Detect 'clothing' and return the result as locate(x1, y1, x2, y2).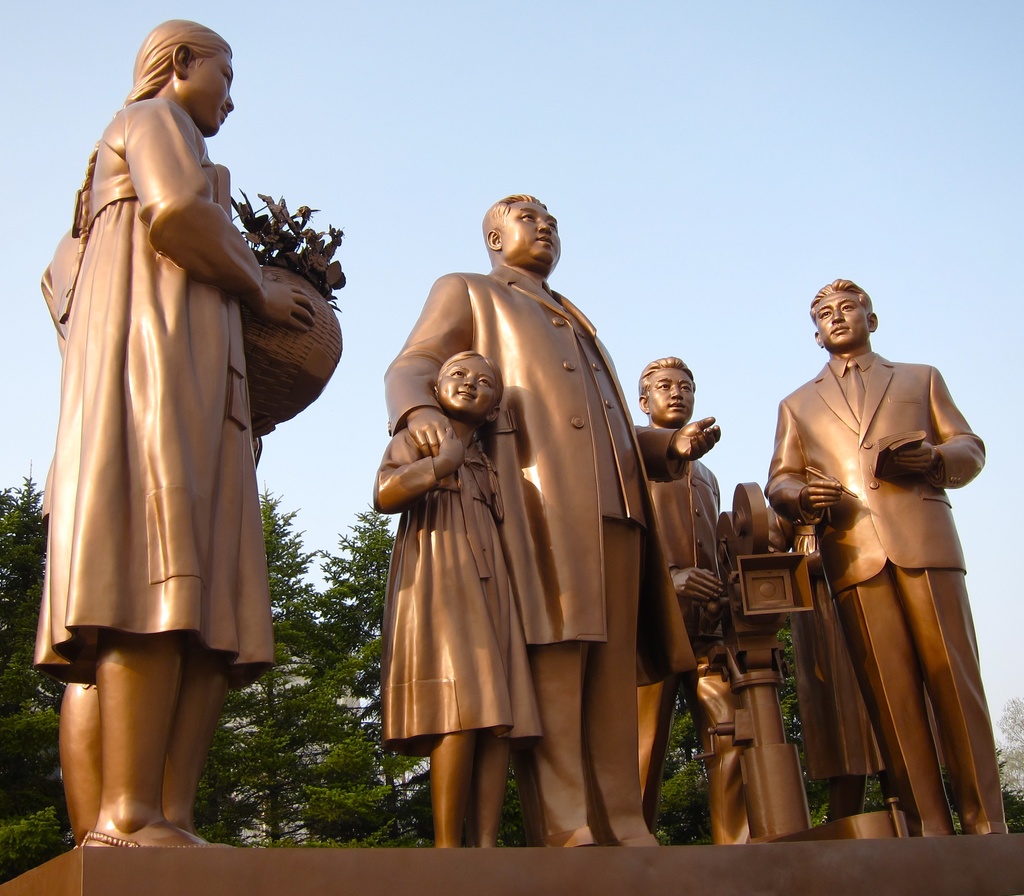
locate(771, 356, 1011, 835).
